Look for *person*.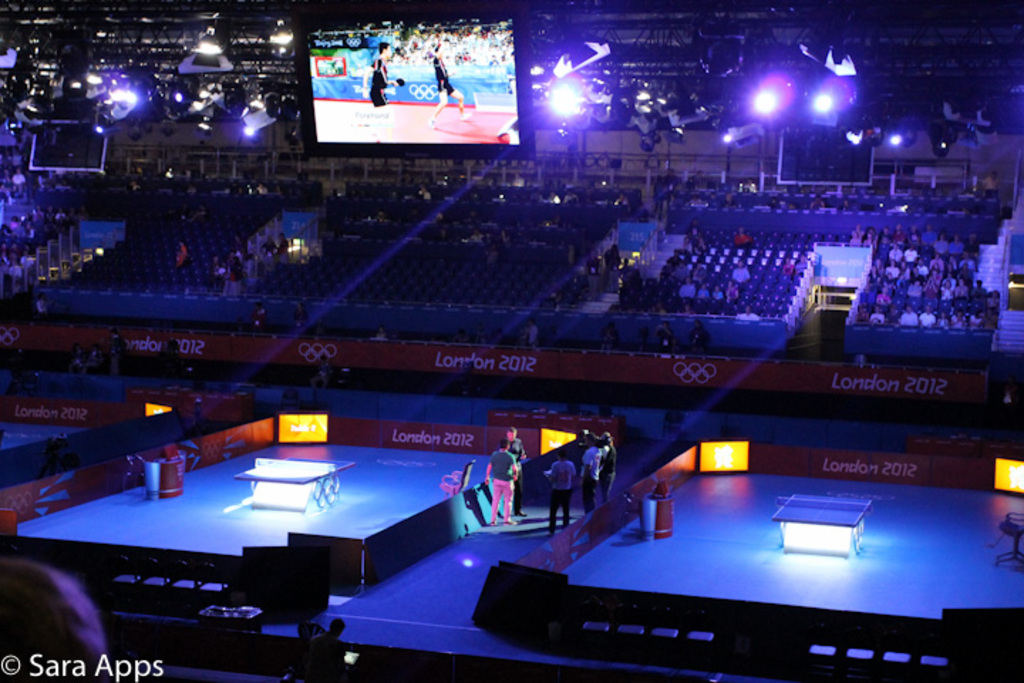
Found: bbox=[309, 616, 346, 682].
